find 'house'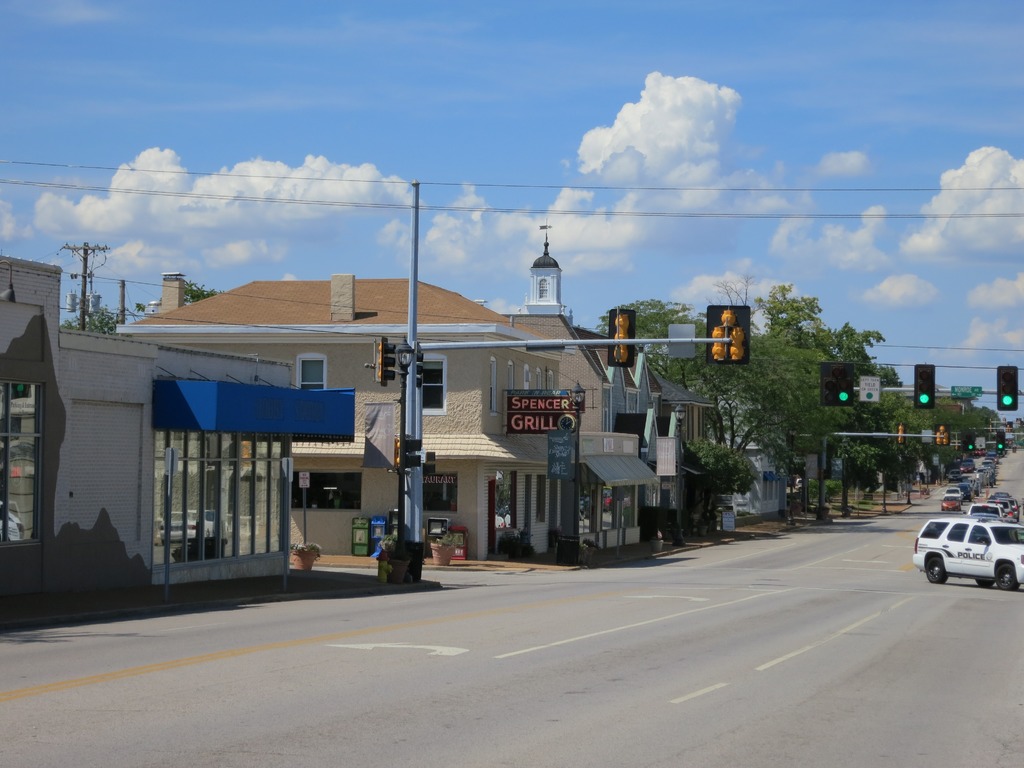
<bbox>579, 318, 847, 534</bbox>
